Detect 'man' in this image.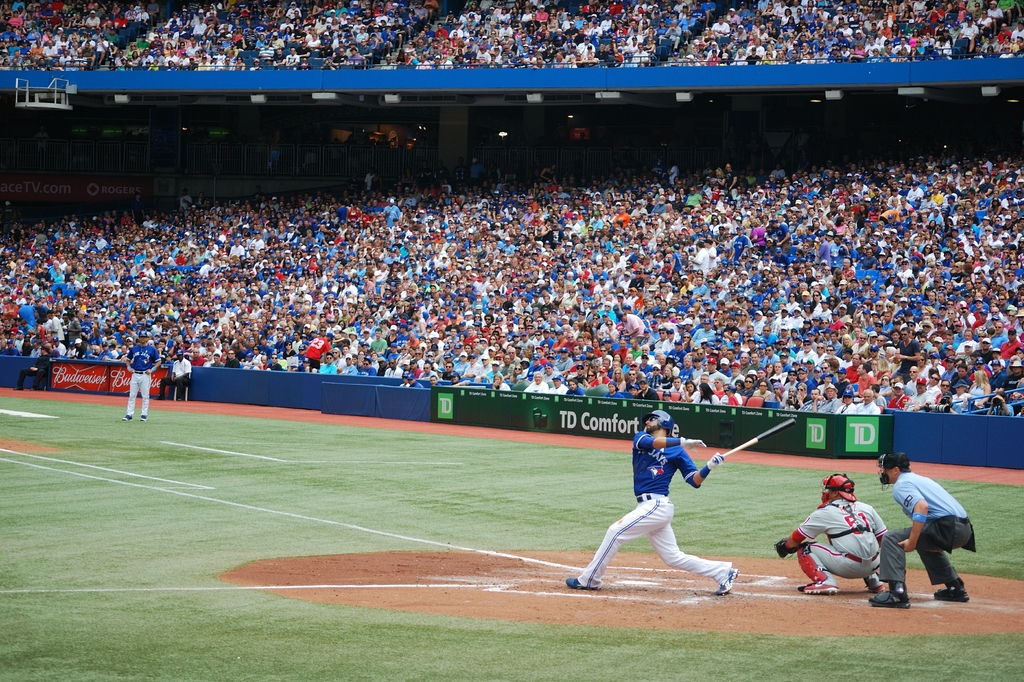
Detection: detection(835, 384, 852, 417).
